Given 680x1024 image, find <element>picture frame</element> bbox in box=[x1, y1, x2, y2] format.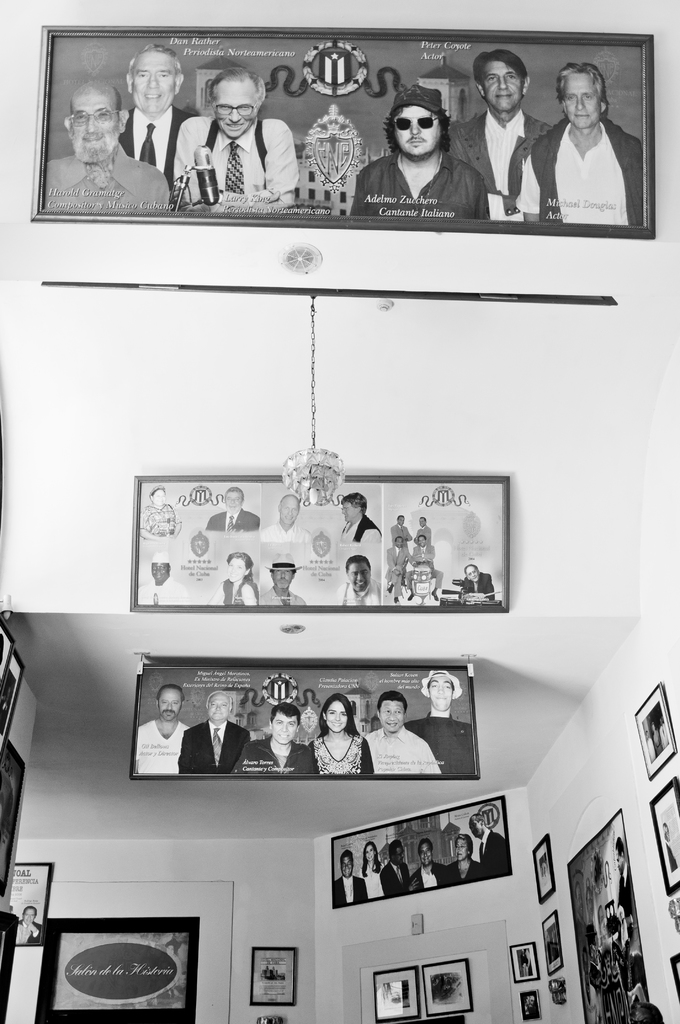
box=[131, 474, 510, 612].
